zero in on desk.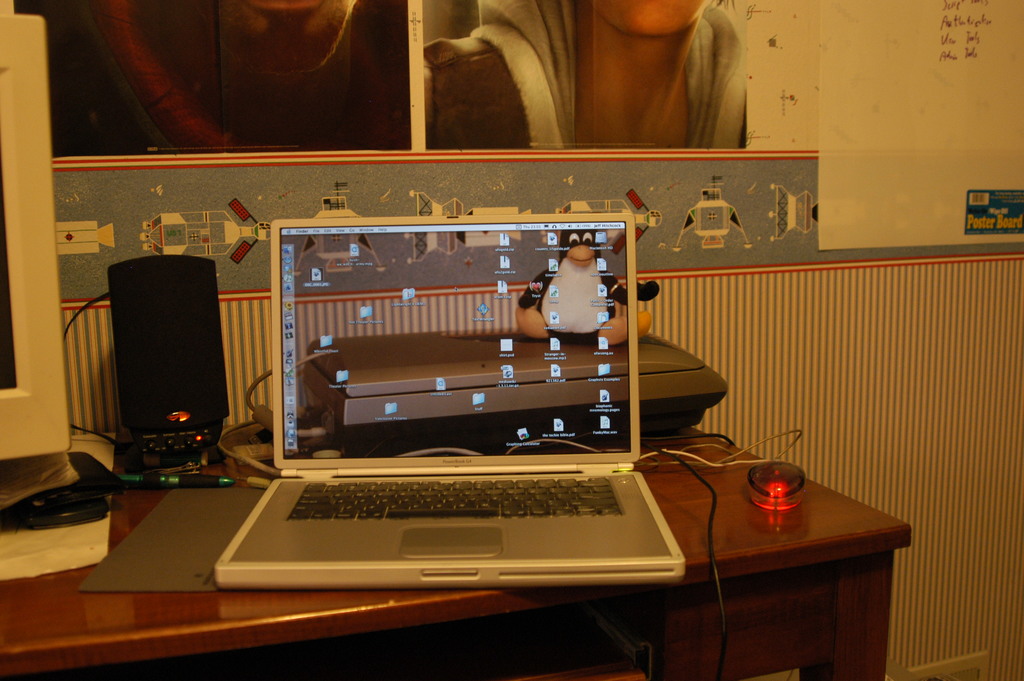
Zeroed in: box=[11, 300, 949, 671].
